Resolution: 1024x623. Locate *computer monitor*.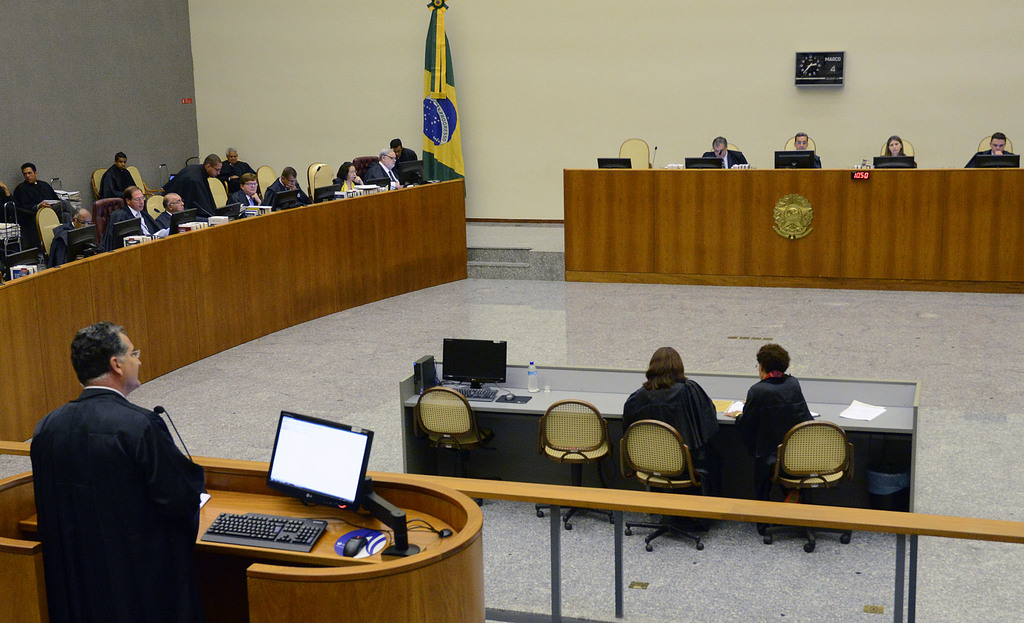
{"x1": 320, "y1": 183, "x2": 348, "y2": 206}.
